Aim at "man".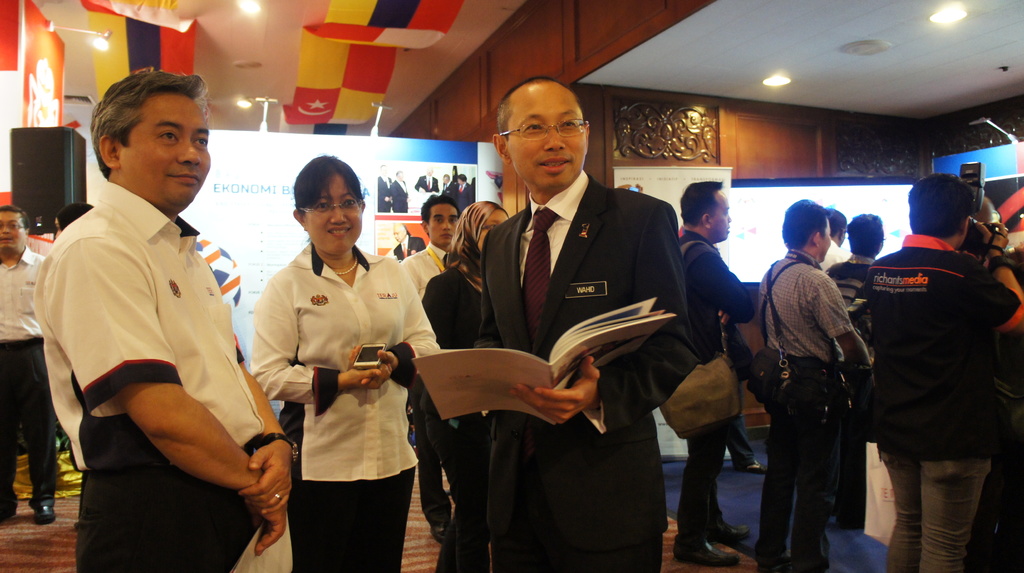
Aimed at bbox=[874, 170, 1023, 572].
